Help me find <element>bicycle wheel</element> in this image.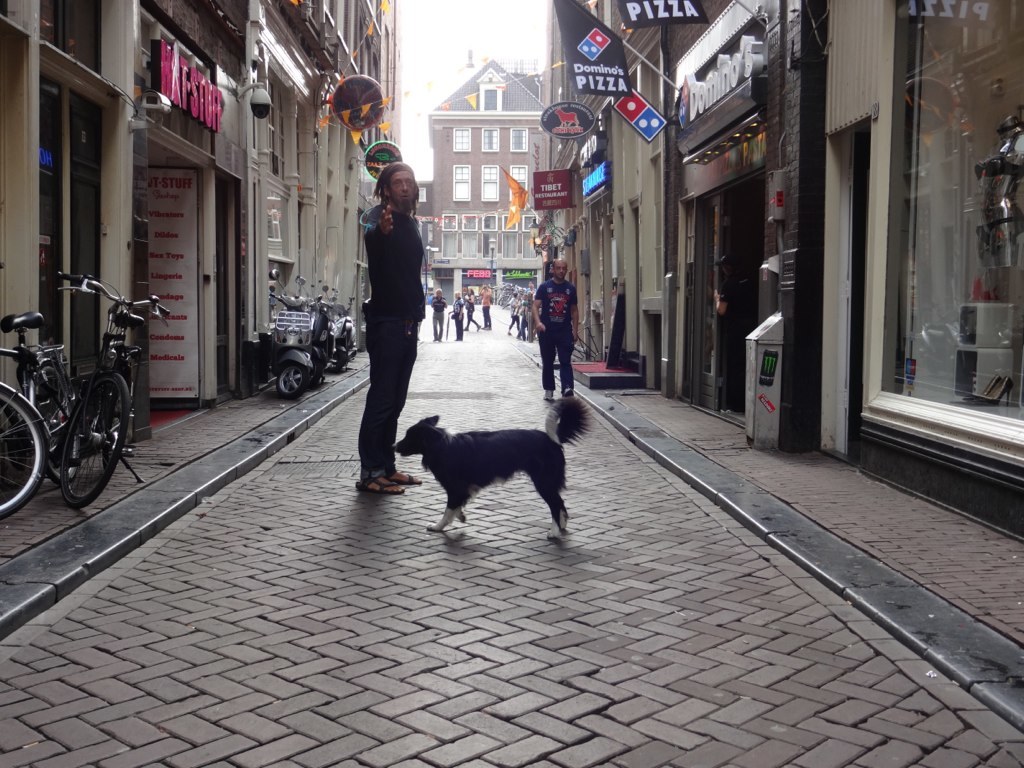
Found it: [left=100, top=361, right=131, bottom=478].
